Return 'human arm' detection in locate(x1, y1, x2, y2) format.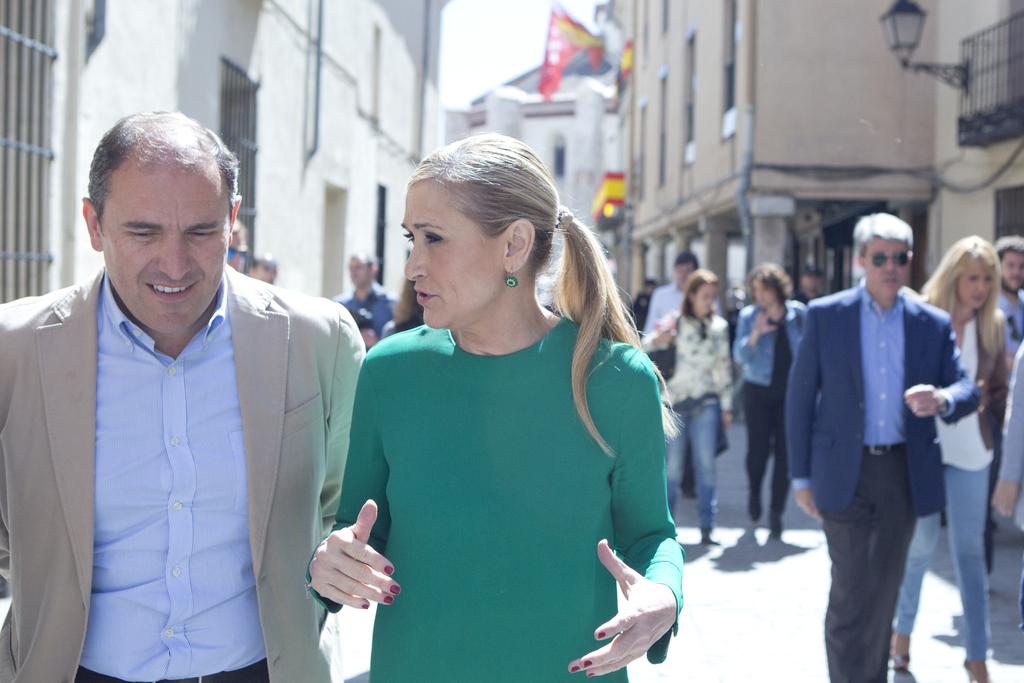
locate(905, 322, 986, 425).
